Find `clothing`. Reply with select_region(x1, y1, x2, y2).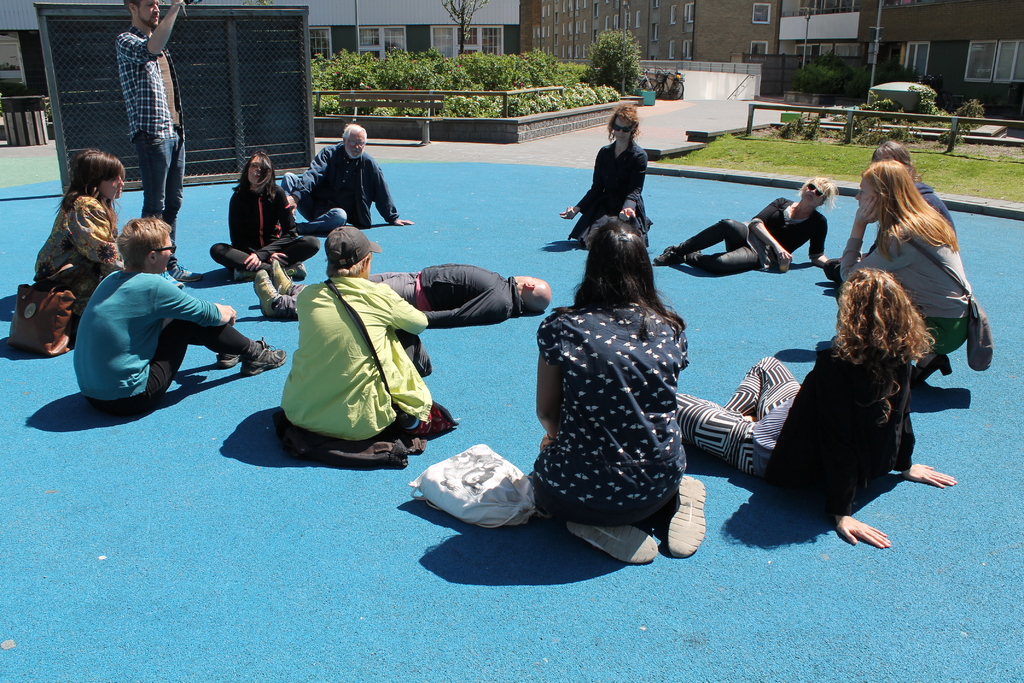
select_region(582, 150, 655, 238).
